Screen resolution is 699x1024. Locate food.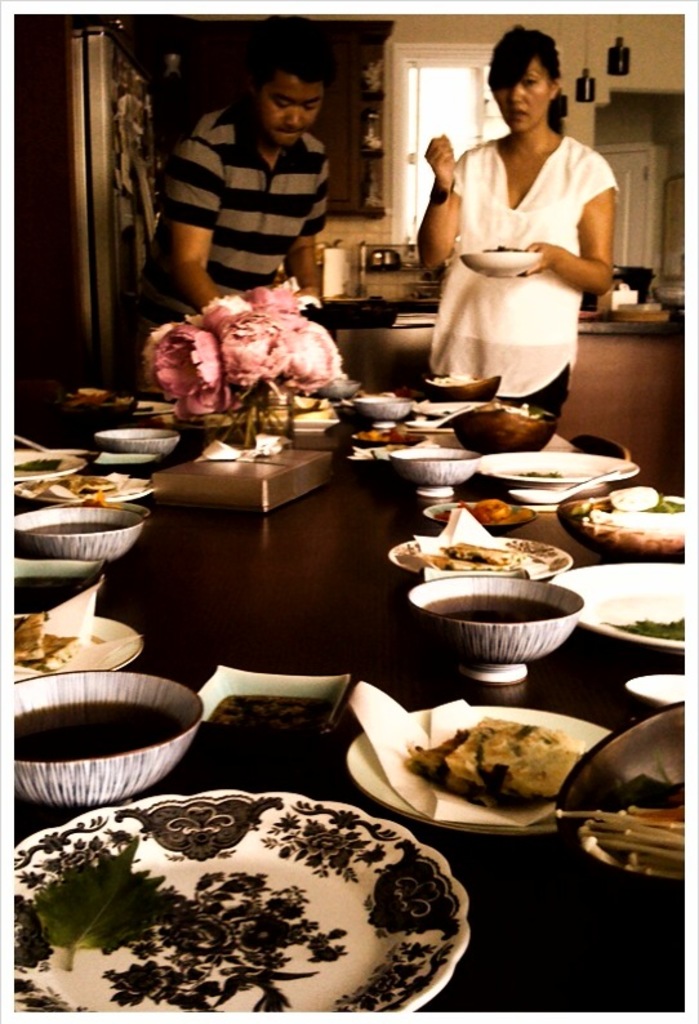
[202,689,333,730].
